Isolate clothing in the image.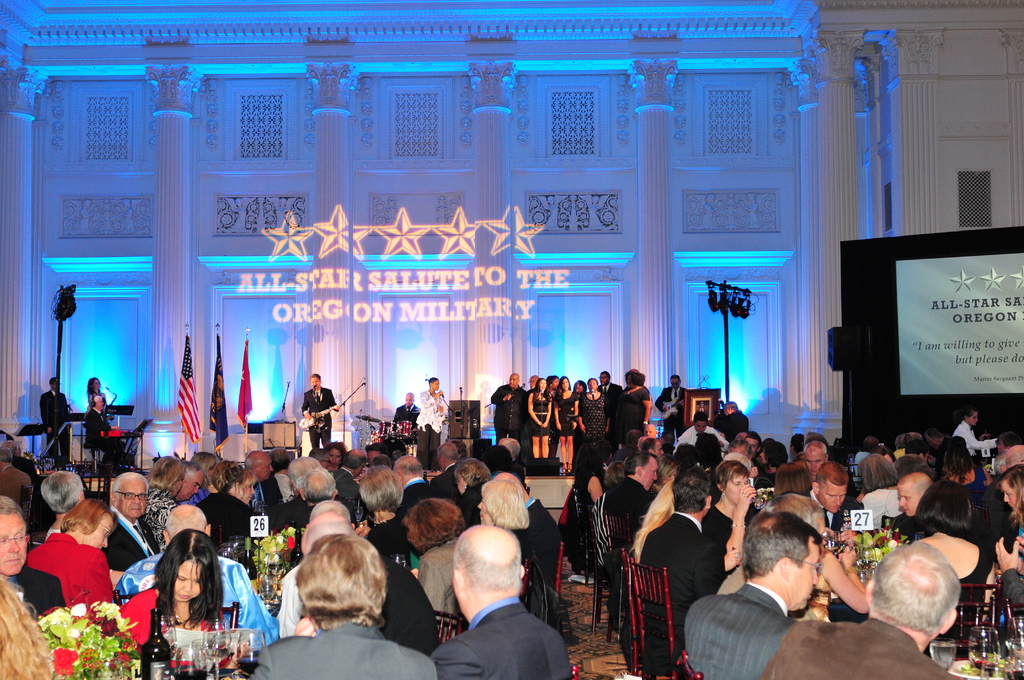
Isolated region: l=273, t=469, r=289, b=496.
